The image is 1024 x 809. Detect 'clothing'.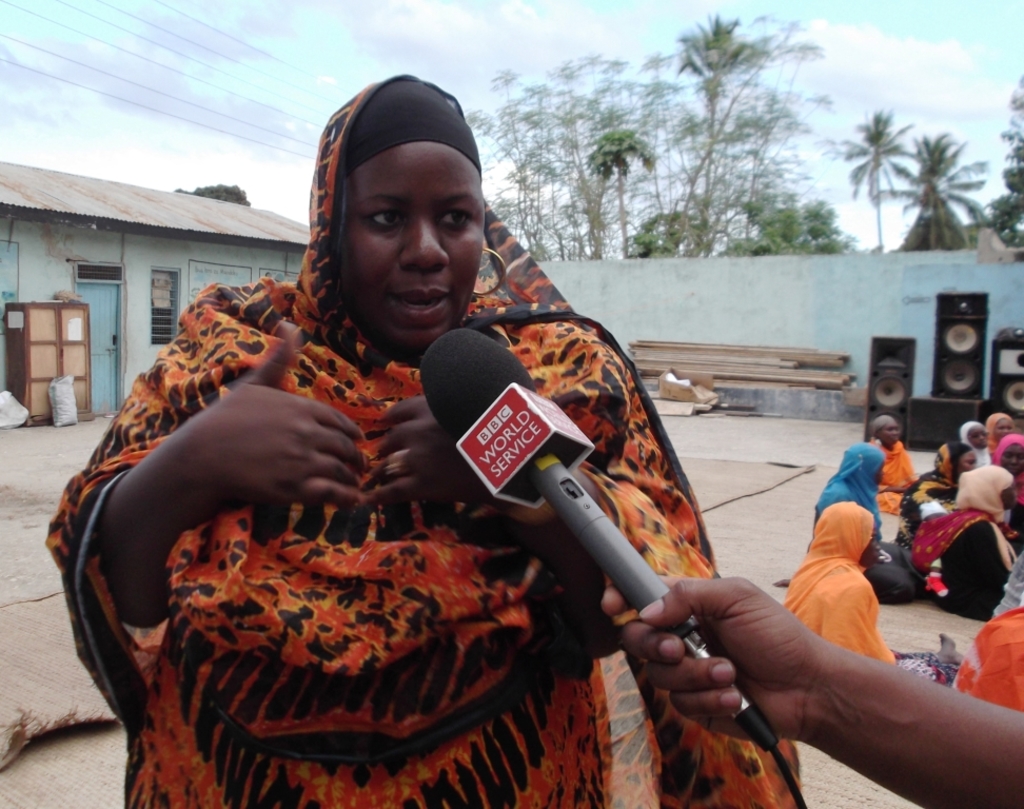
Detection: Rect(947, 419, 999, 469).
